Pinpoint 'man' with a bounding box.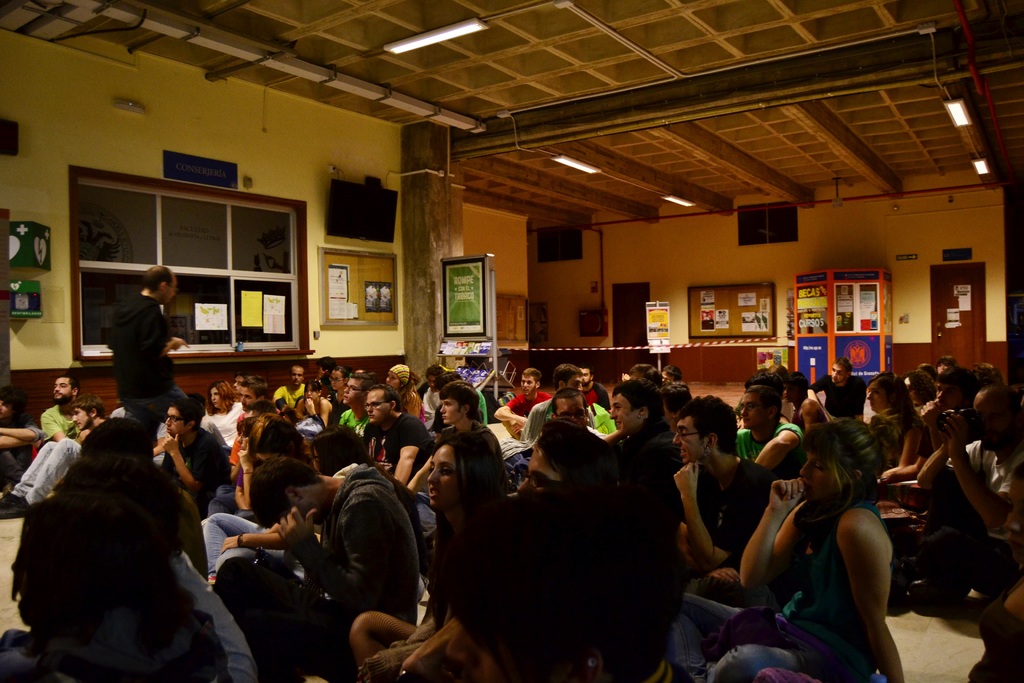
x1=39 y1=372 x2=83 y2=442.
